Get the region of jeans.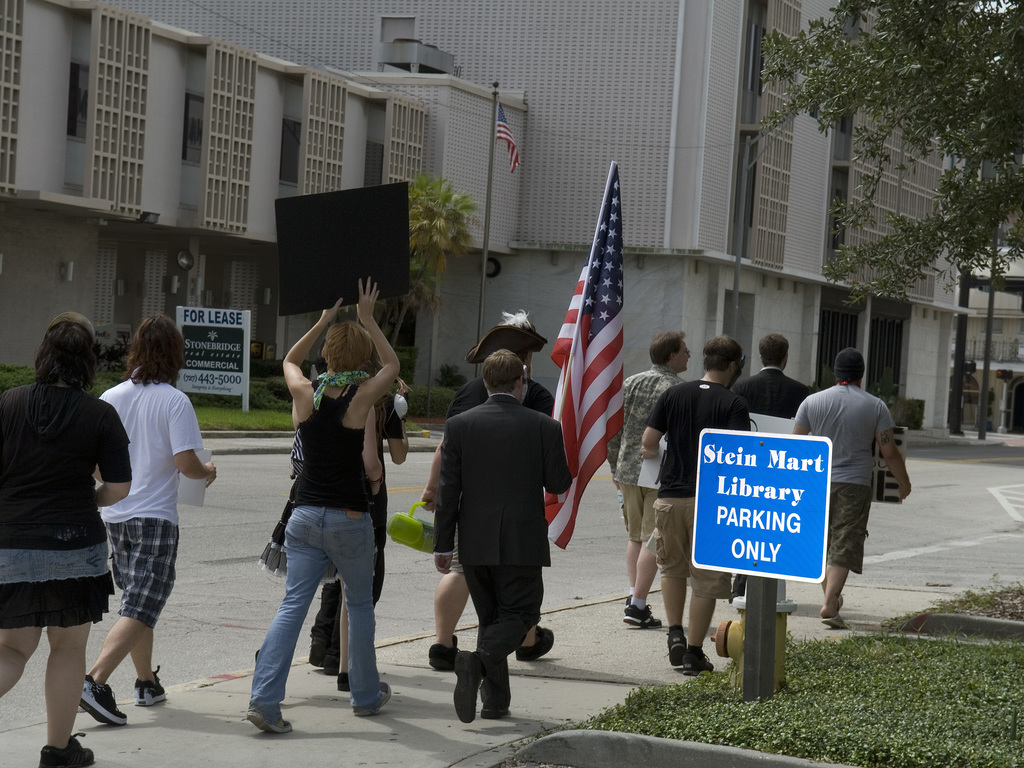
region(248, 504, 380, 722).
